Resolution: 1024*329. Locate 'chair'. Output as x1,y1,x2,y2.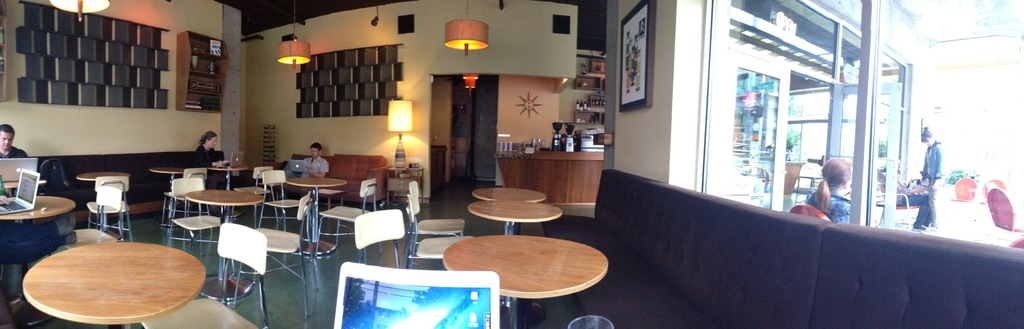
259,169,304,236.
